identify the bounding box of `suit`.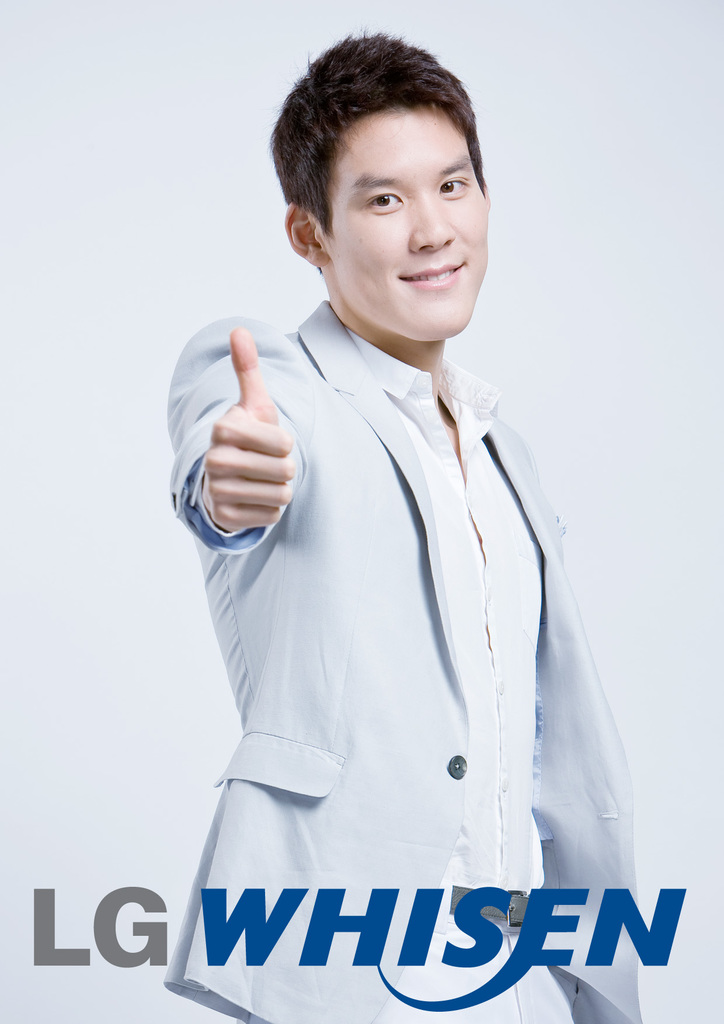
167/129/630/1023.
